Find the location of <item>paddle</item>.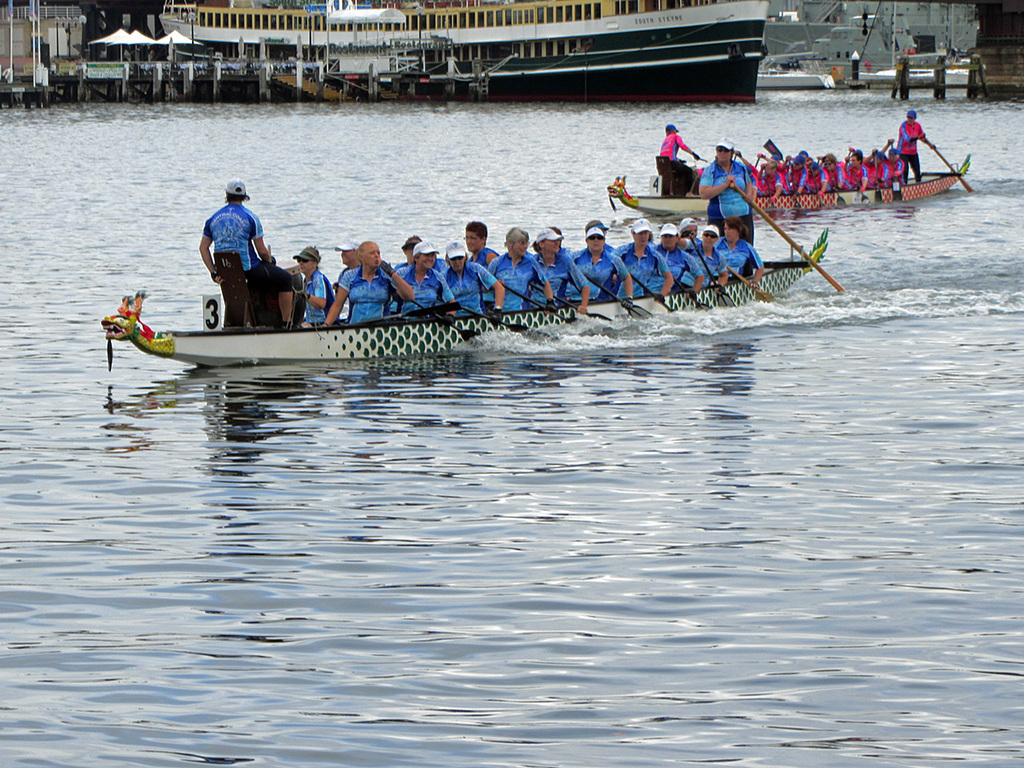
Location: select_region(501, 281, 587, 333).
